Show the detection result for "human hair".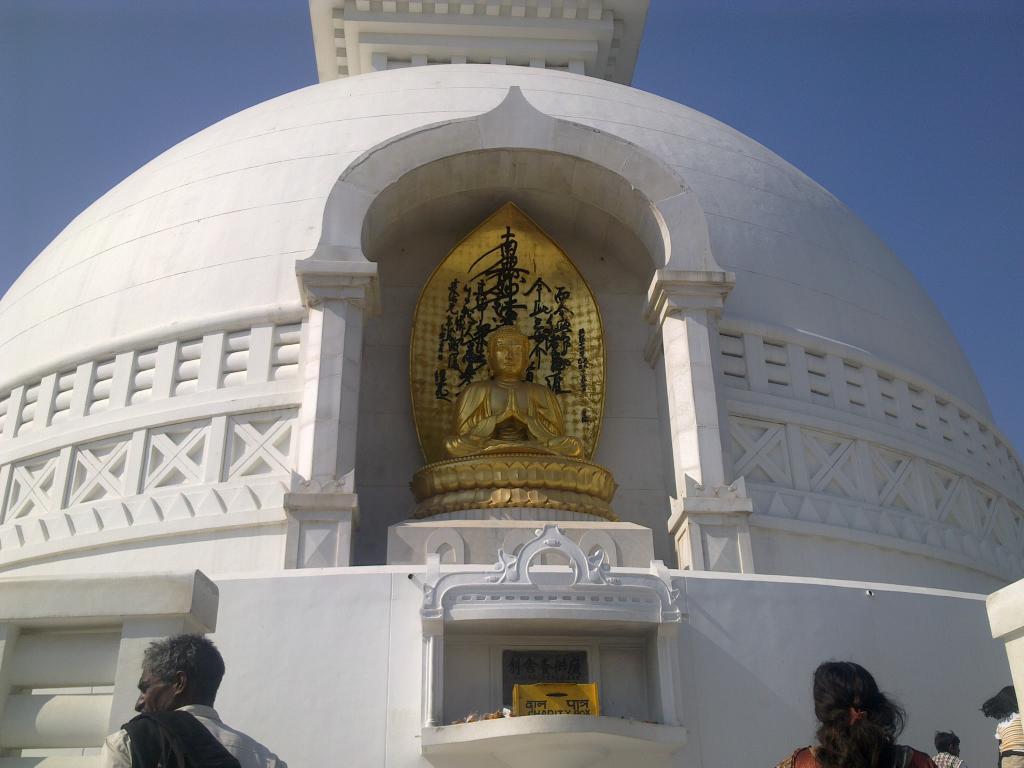
x1=484 y1=323 x2=531 y2=383.
